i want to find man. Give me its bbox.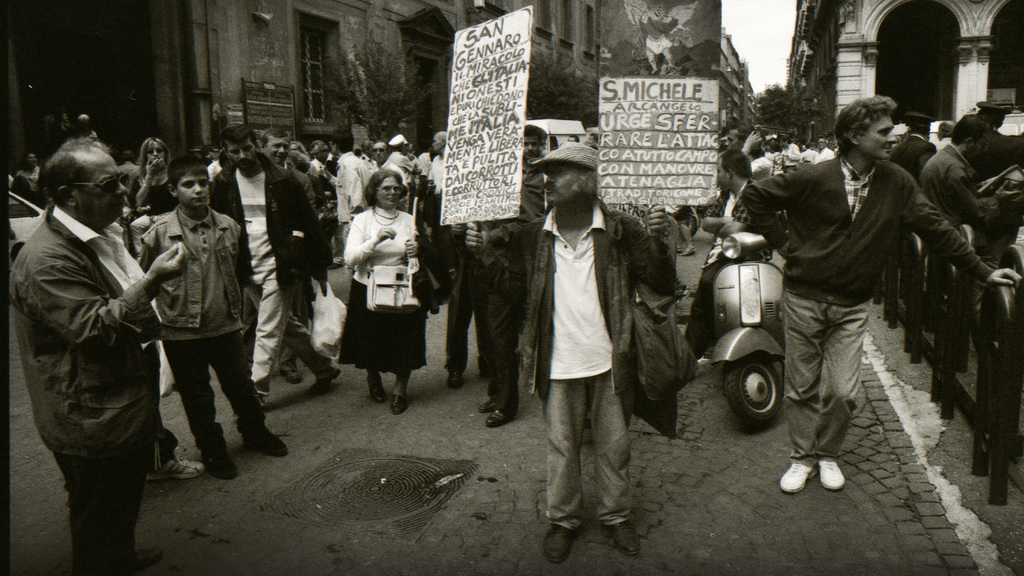
rect(7, 134, 186, 575).
